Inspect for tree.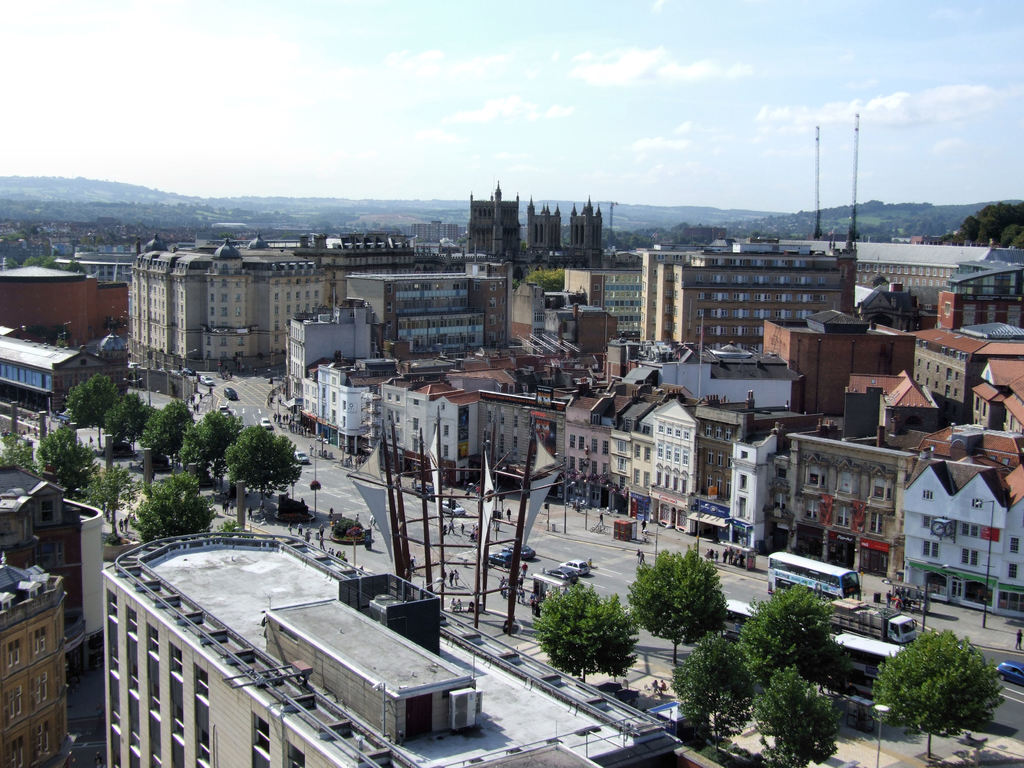
Inspection: 222:420:299:513.
